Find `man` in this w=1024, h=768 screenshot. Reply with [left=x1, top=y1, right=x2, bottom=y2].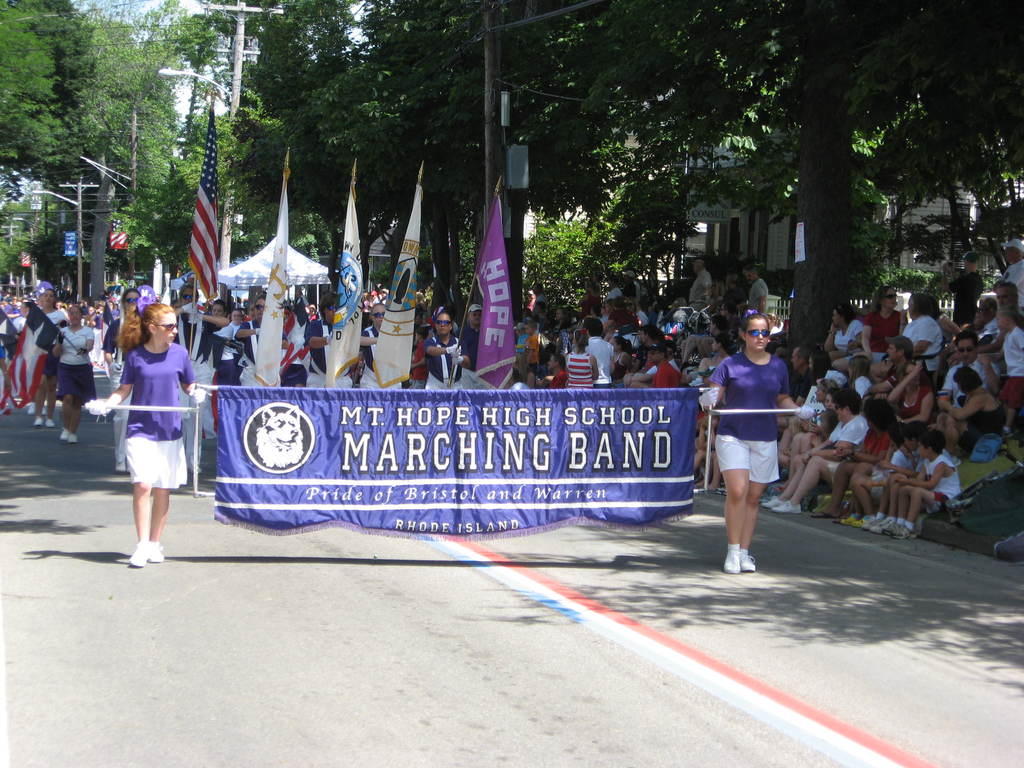
[left=775, top=344, right=813, bottom=429].
